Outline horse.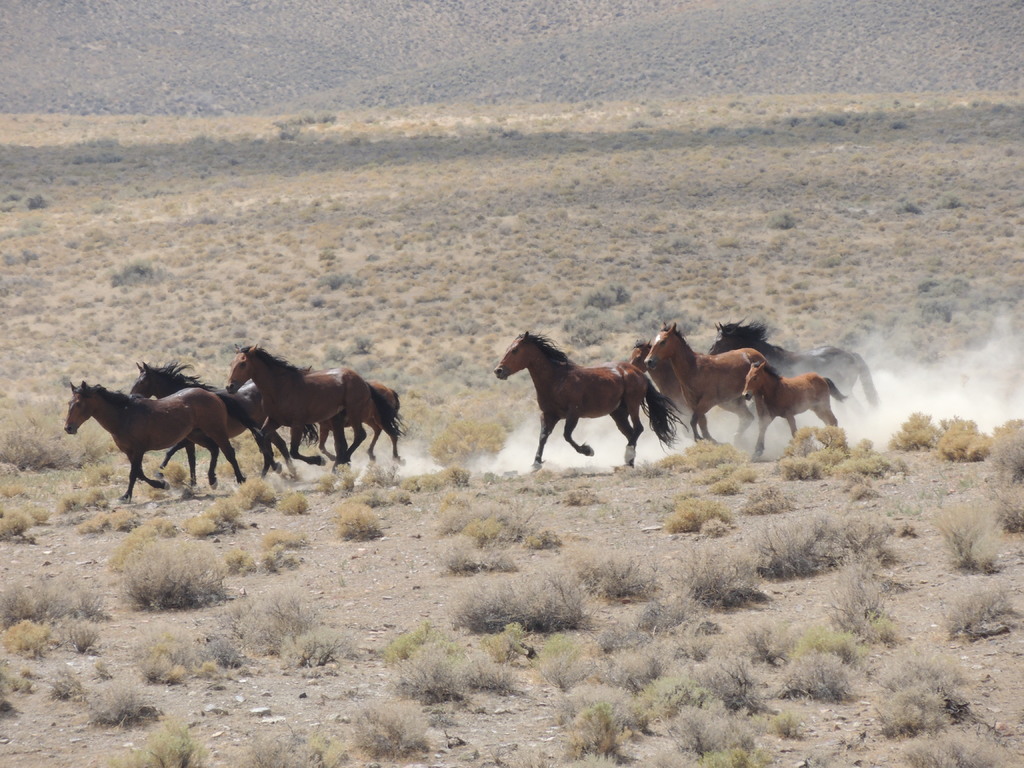
Outline: [61,379,267,506].
